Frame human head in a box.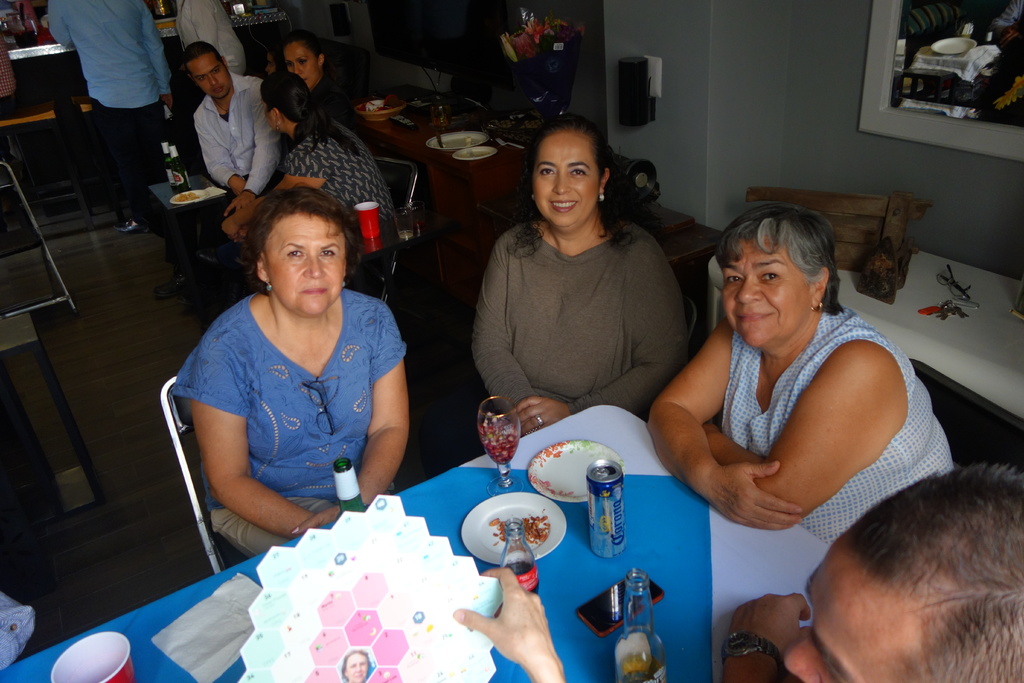
left=712, top=203, right=835, bottom=352.
